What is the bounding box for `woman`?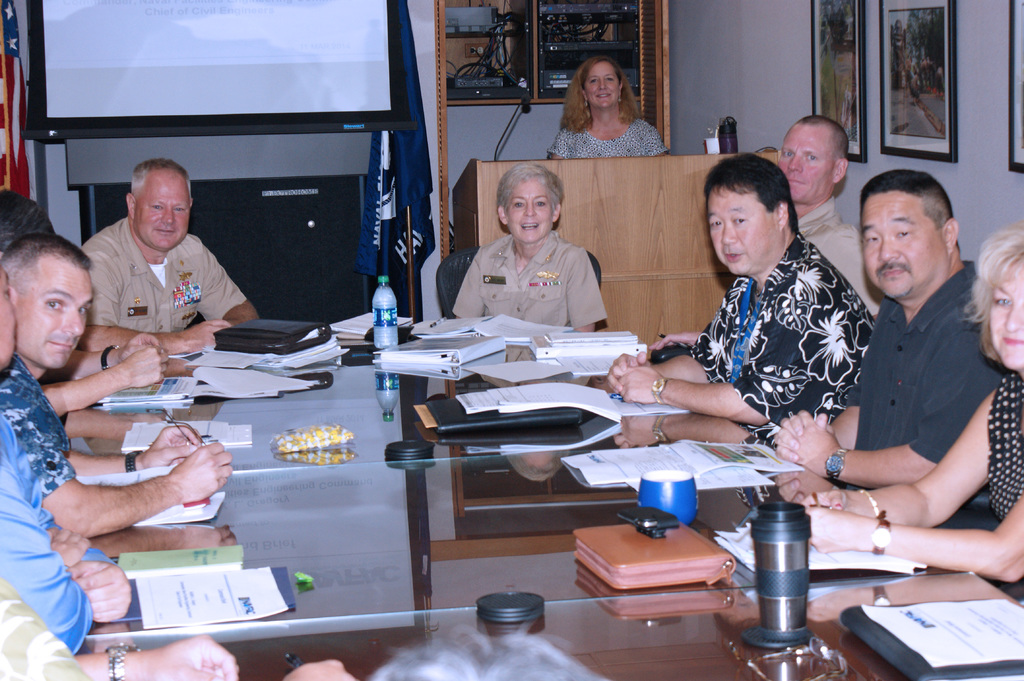
region(548, 64, 684, 159).
